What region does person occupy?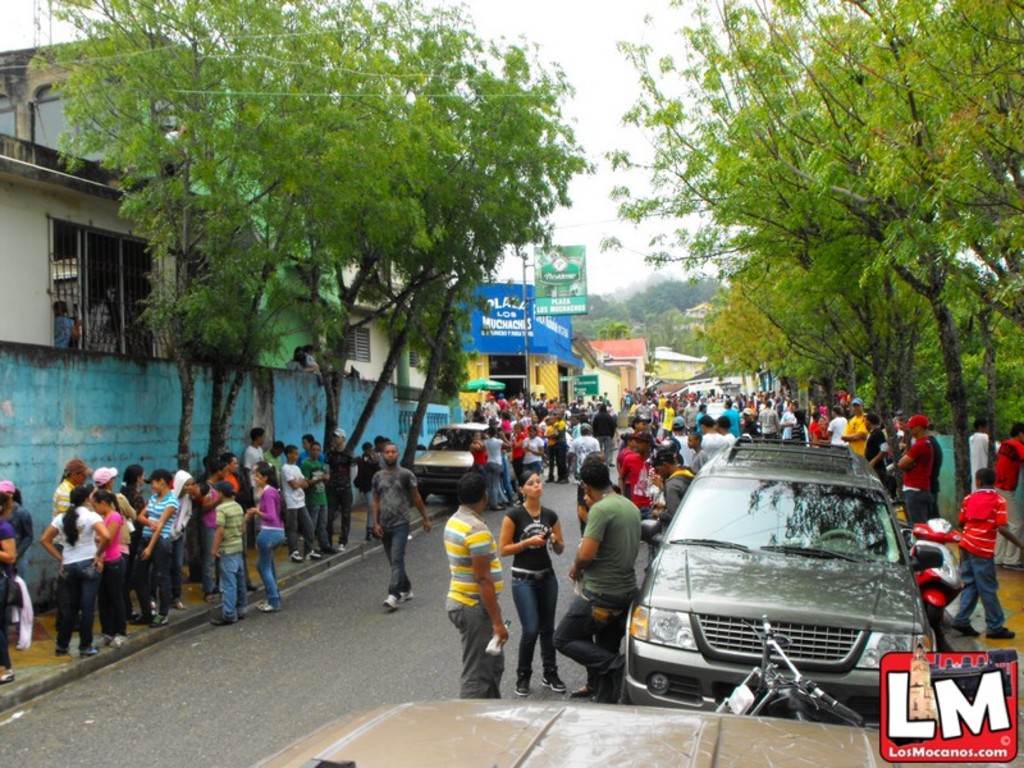
284/451/323/561.
